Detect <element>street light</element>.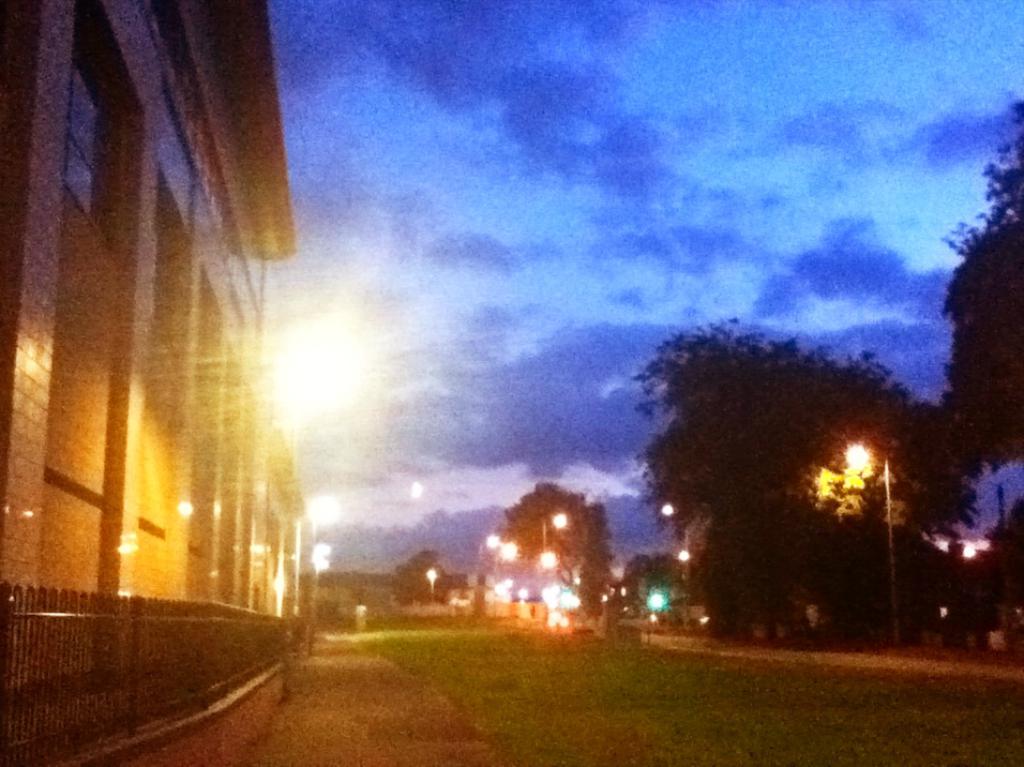
Detected at bbox(537, 503, 573, 554).
